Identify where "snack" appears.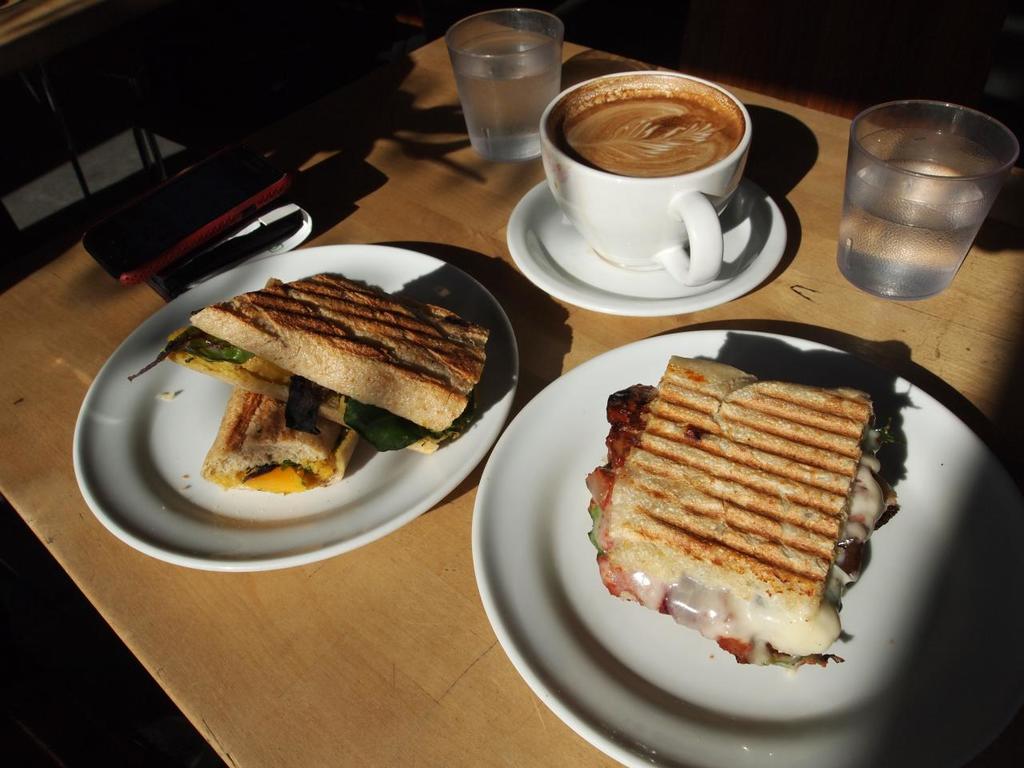
Appears at [122, 262, 502, 462].
